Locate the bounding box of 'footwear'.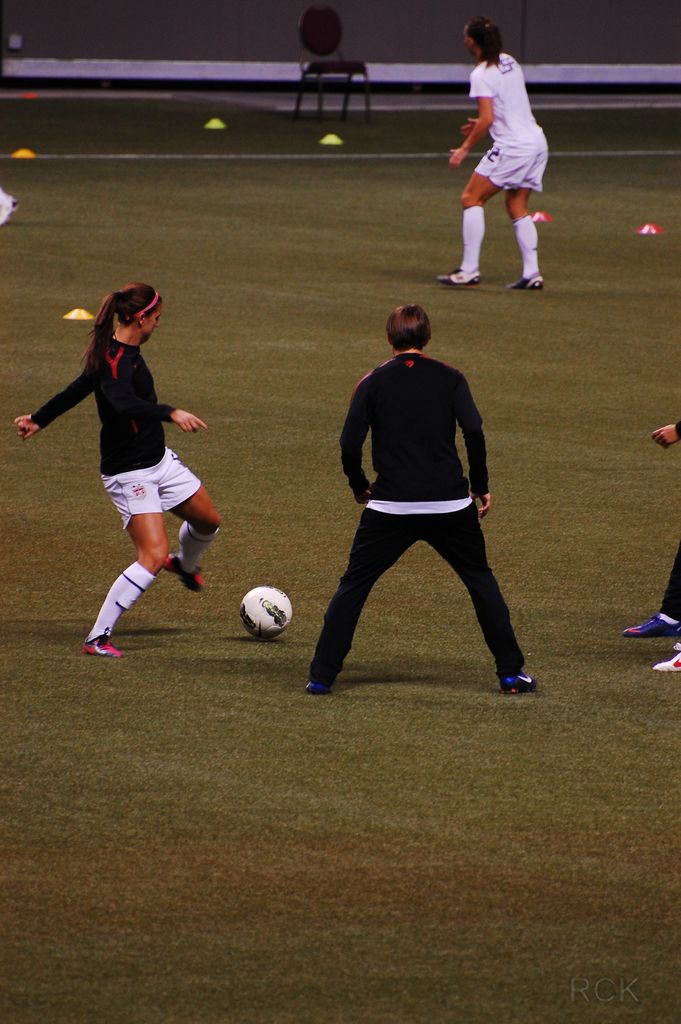
Bounding box: pyautogui.locateOnScreen(434, 263, 480, 289).
